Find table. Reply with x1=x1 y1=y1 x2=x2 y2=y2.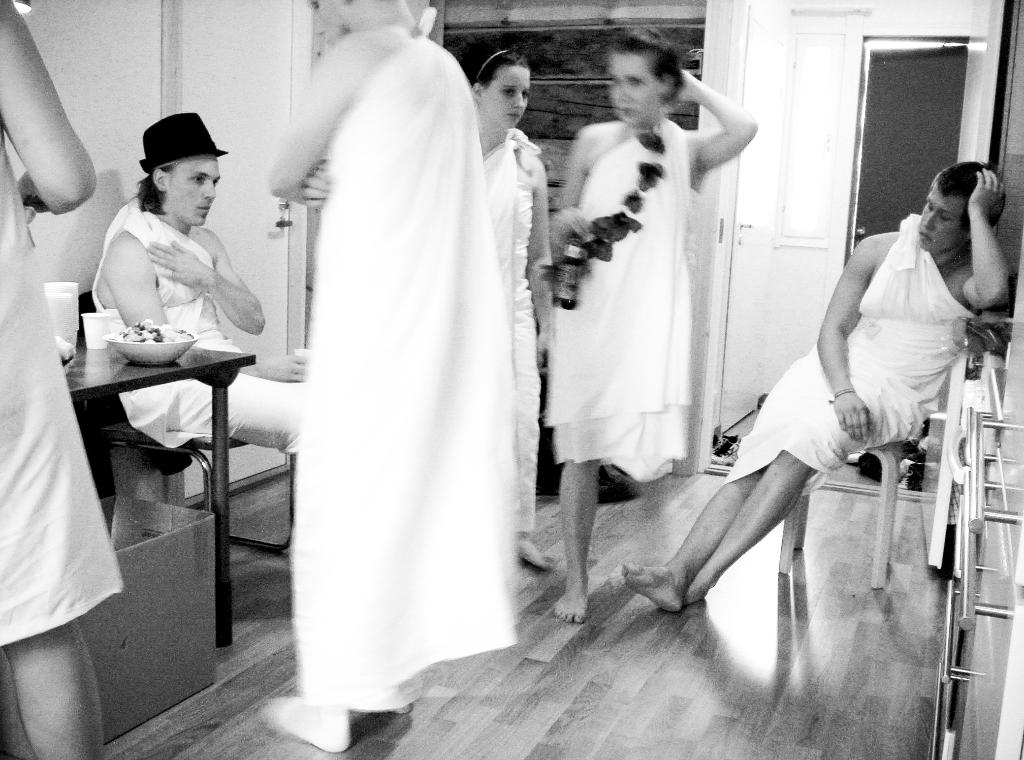
x1=35 y1=297 x2=319 y2=644.
